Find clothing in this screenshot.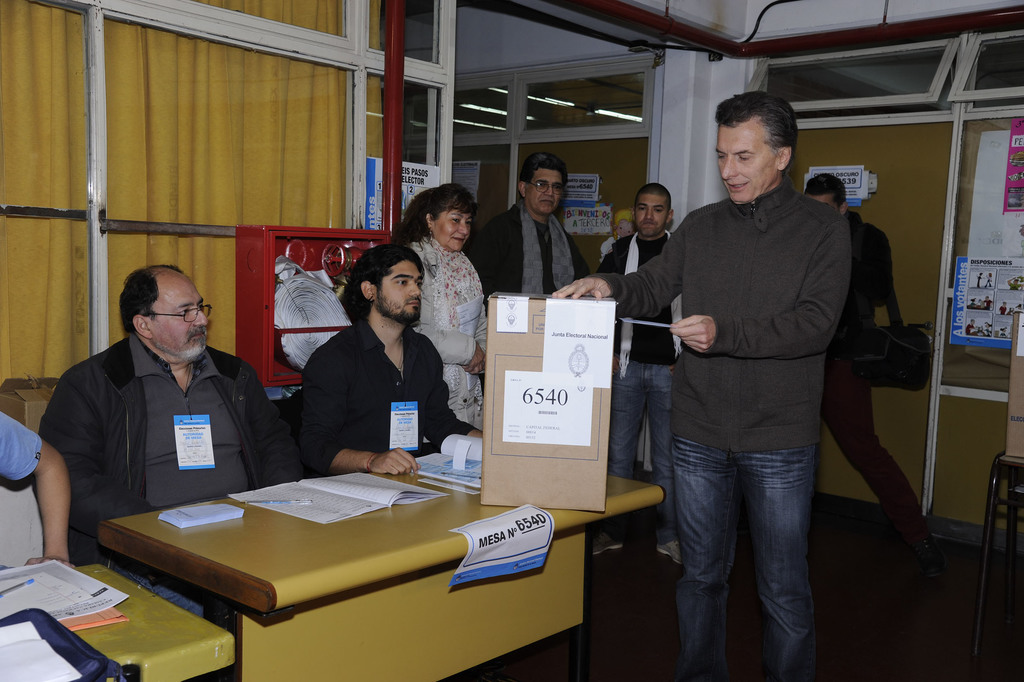
The bounding box for clothing is box(27, 290, 281, 559).
